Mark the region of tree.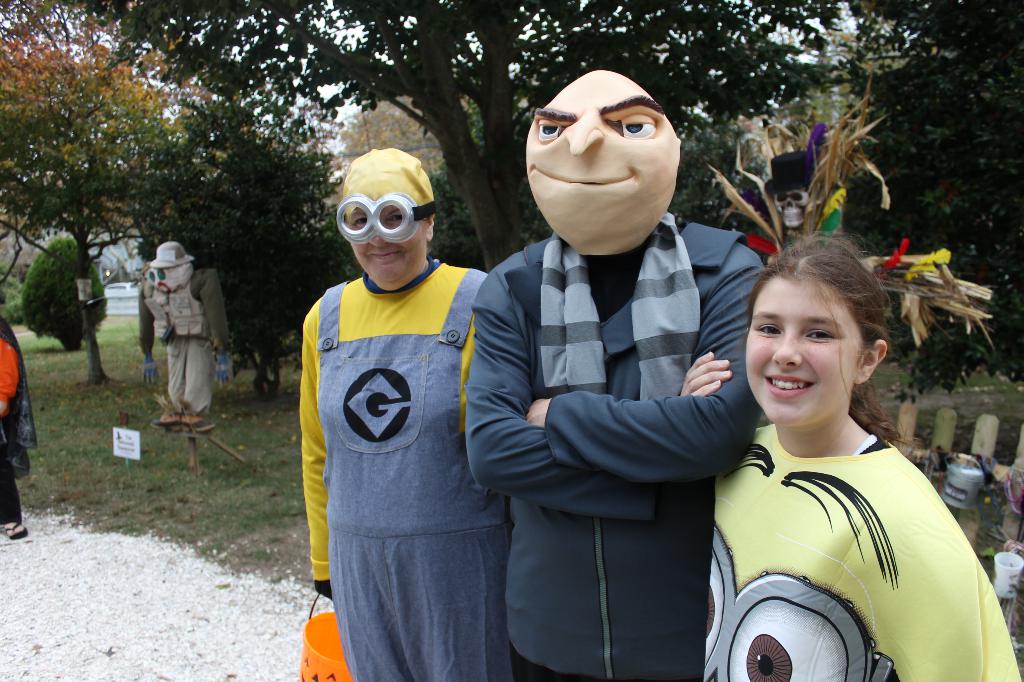
Region: {"left": 83, "top": 0, "right": 846, "bottom": 273}.
